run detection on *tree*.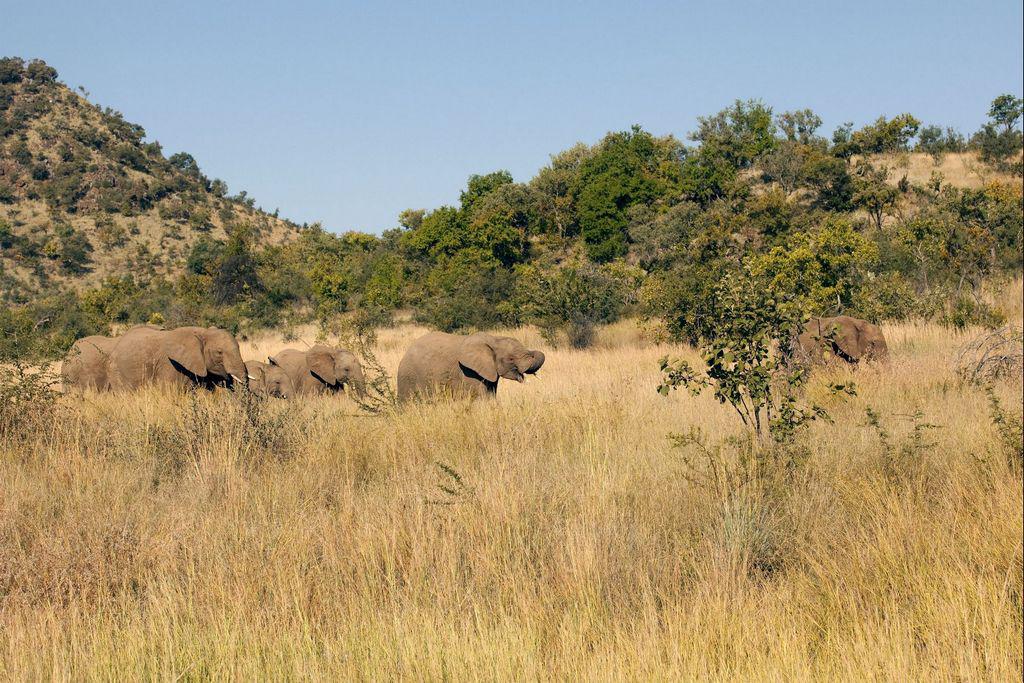
Result: 647/190/842/525.
